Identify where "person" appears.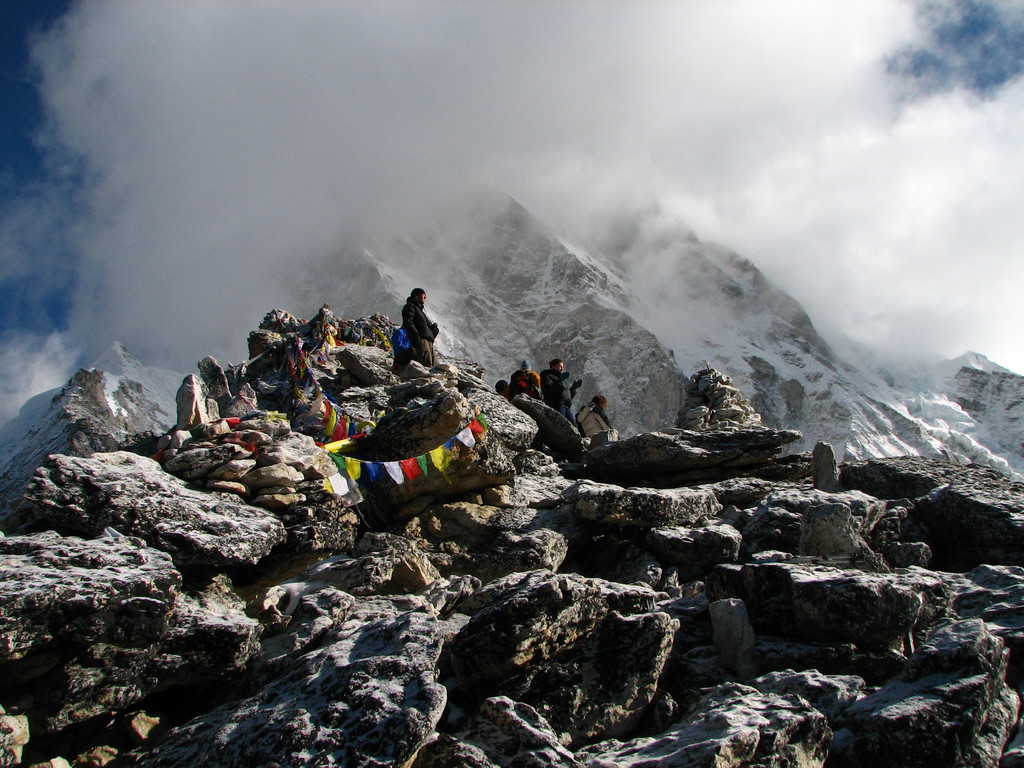
Appears at 570,383,626,452.
